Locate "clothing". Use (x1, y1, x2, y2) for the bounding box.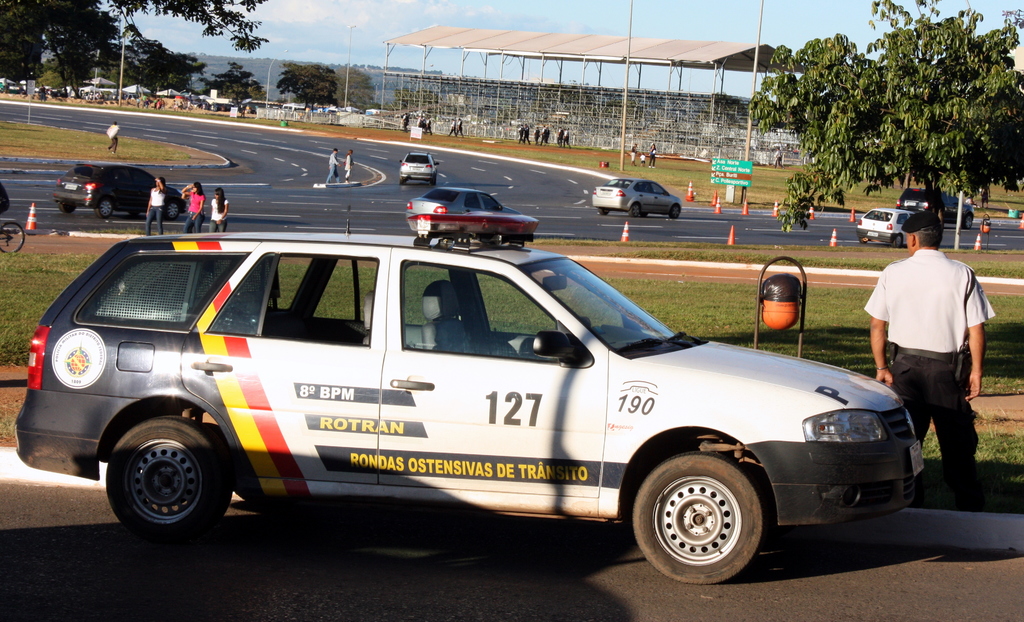
(108, 125, 118, 155).
